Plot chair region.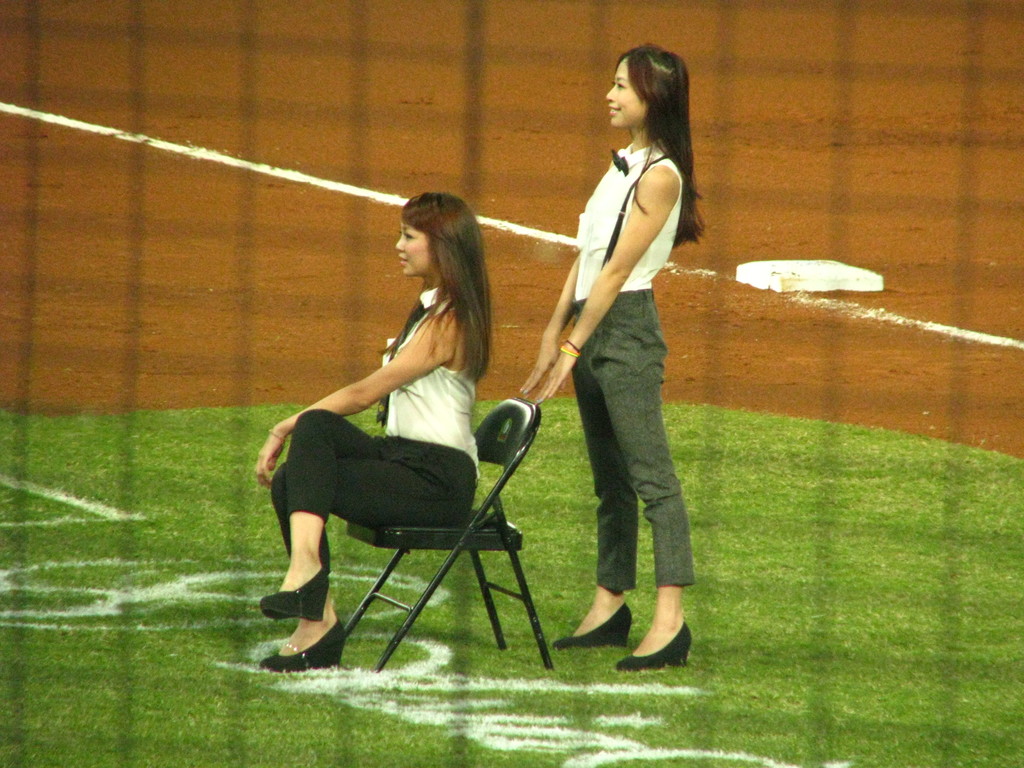
Plotted at [x1=266, y1=354, x2=545, y2=690].
